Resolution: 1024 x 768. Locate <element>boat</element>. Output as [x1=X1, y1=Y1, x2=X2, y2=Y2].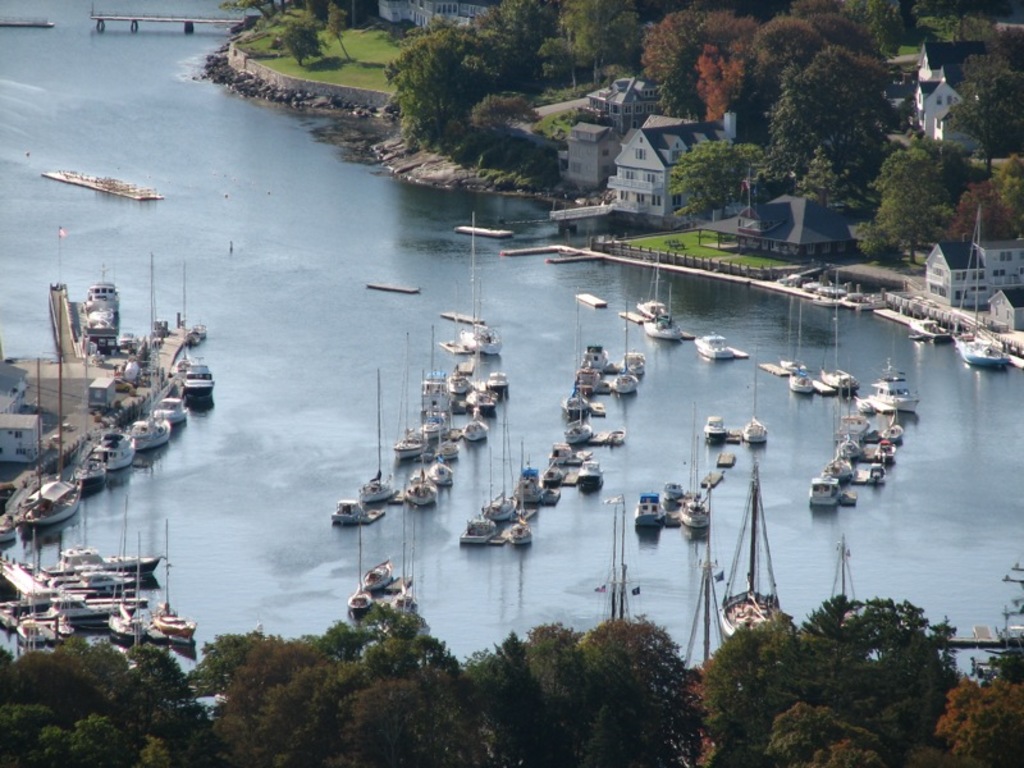
[x1=832, y1=379, x2=863, y2=457].
